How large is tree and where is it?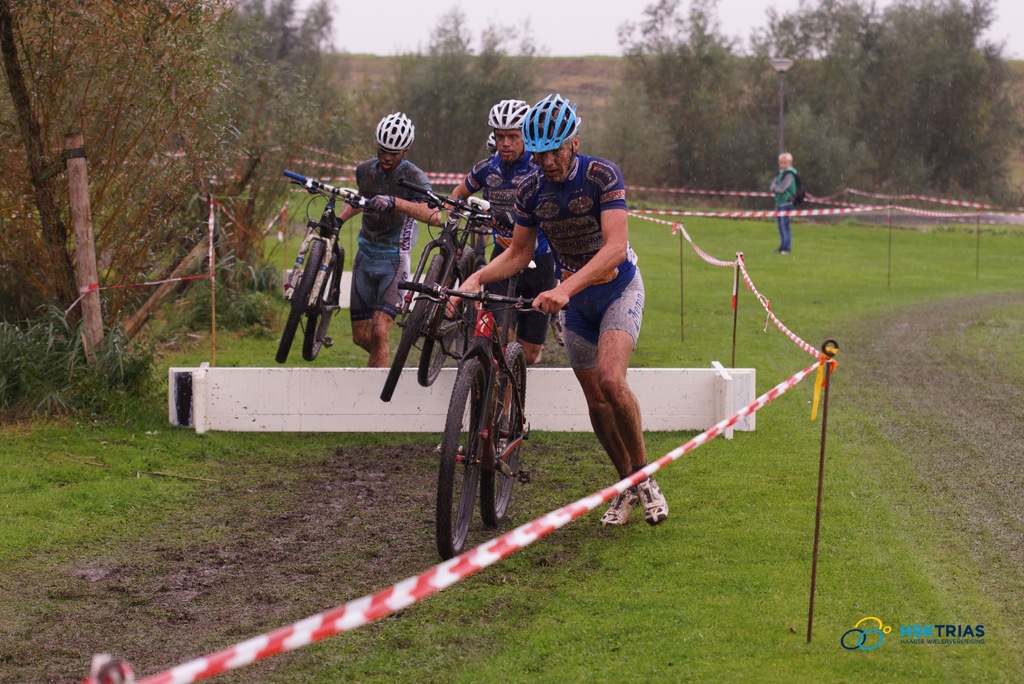
Bounding box: region(1, 0, 316, 360).
